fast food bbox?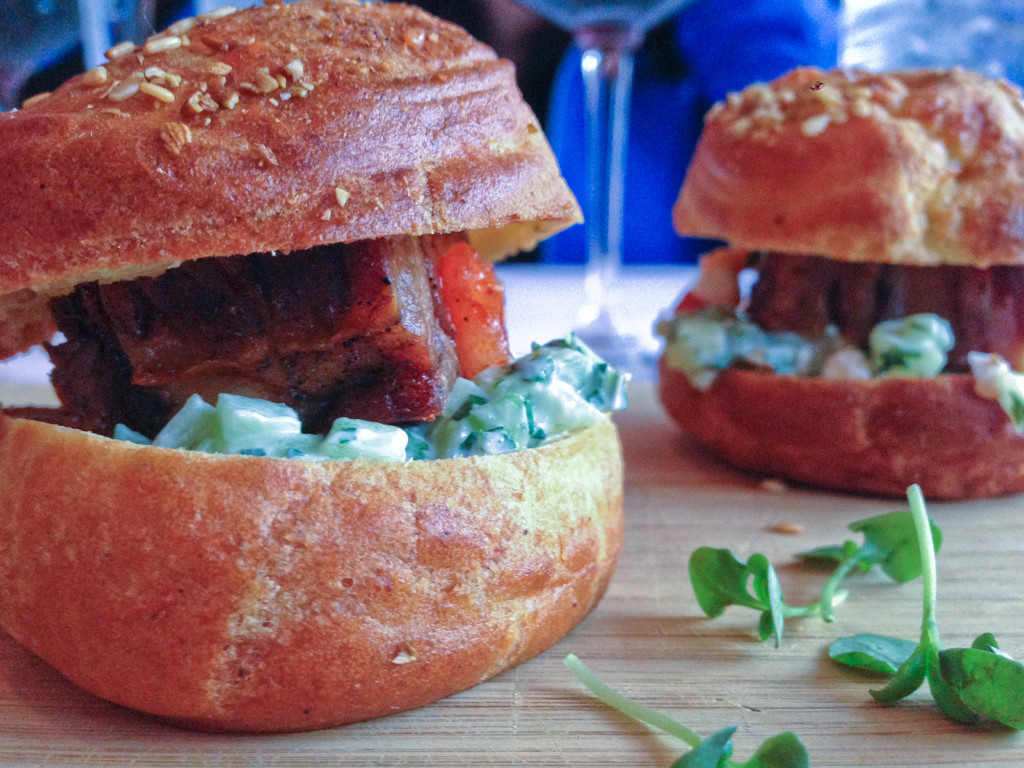
detection(653, 45, 1016, 498)
